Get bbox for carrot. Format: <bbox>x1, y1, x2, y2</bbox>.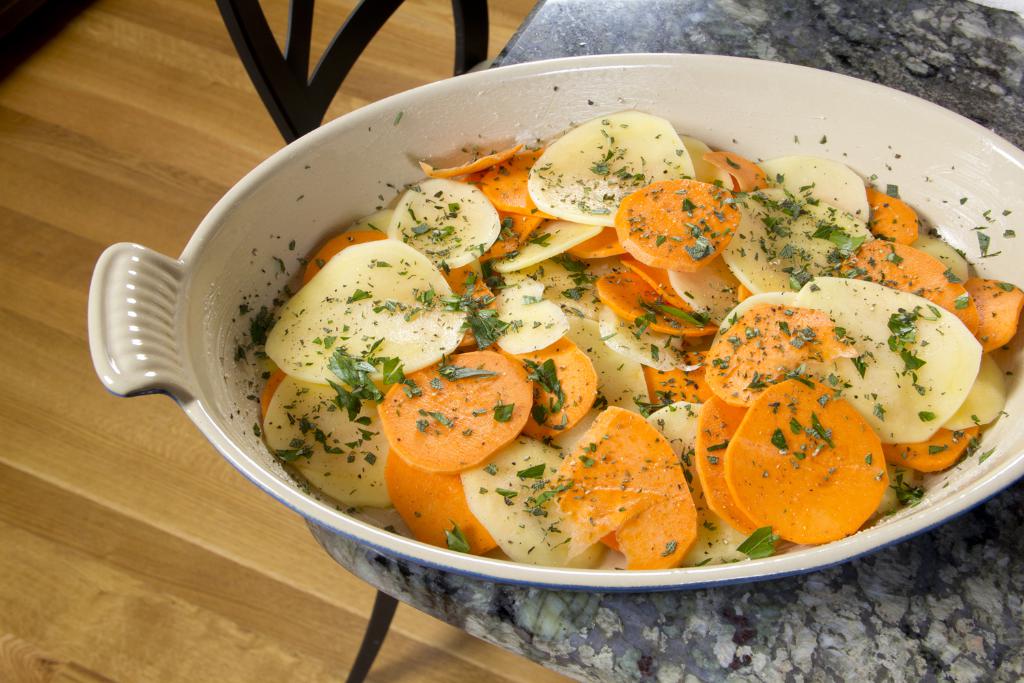
<bbox>375, 348, 535, 475</bbox>.
